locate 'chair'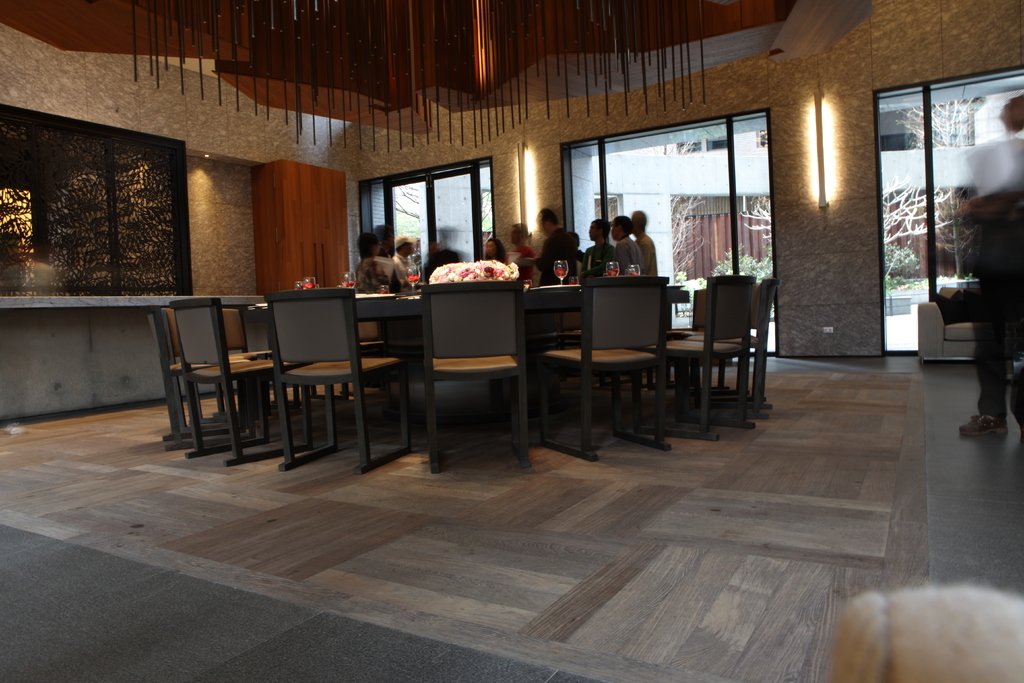
bbox=[529, 276, 673, 466]
